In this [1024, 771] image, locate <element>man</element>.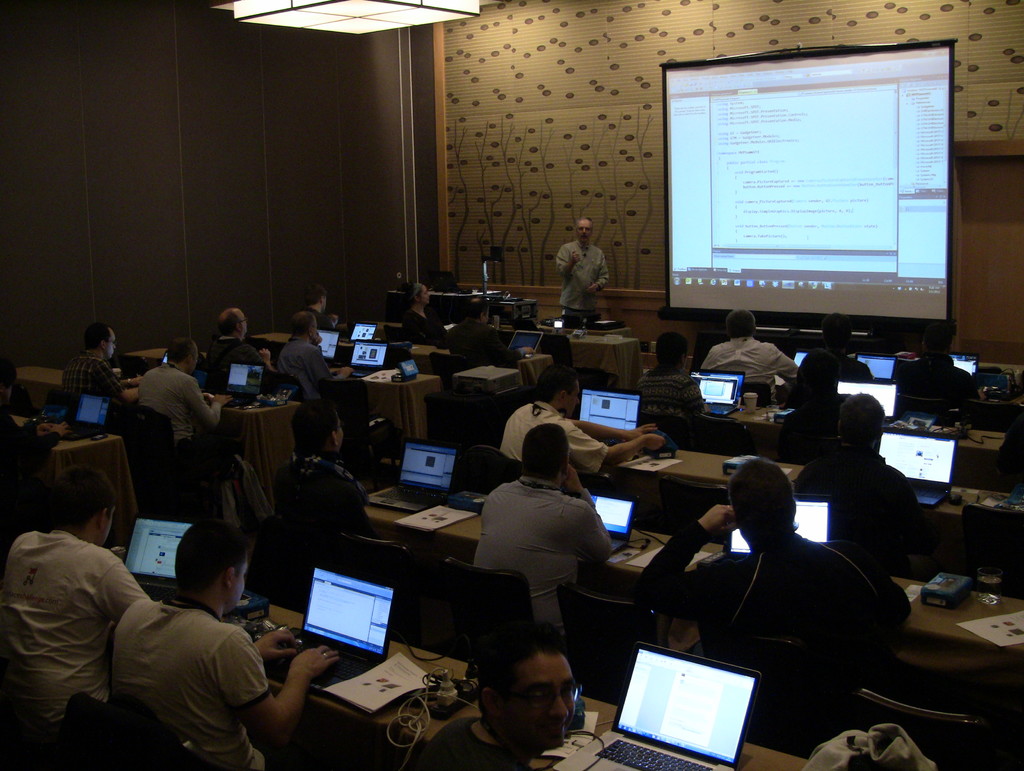
Bounding box: <region>792, 306, 870, 411</region>.
